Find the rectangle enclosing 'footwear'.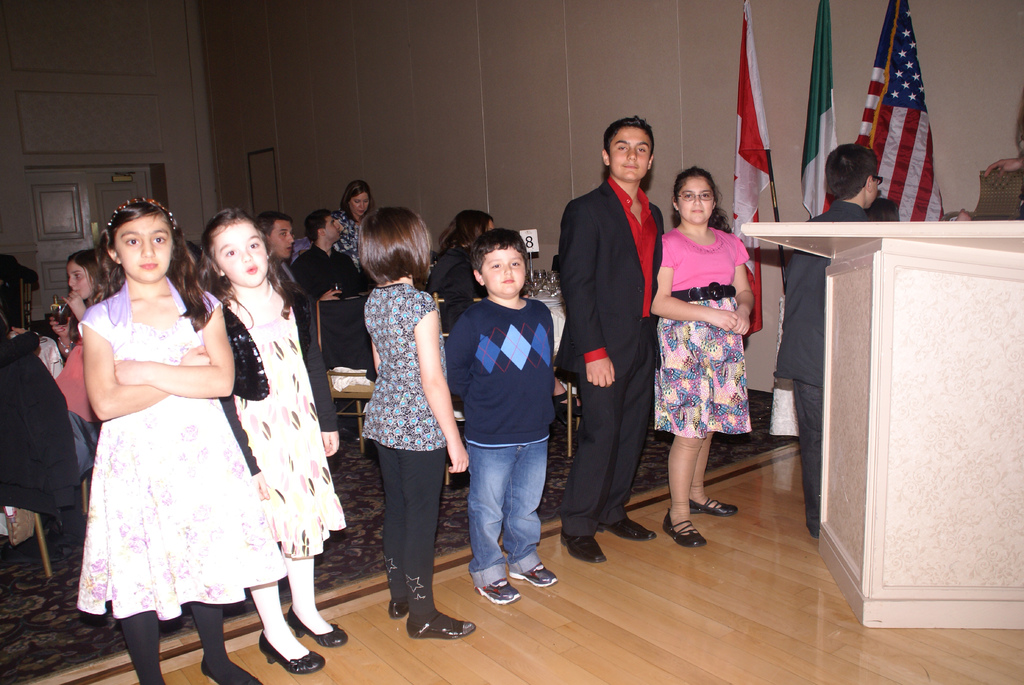
select_region(475, 578, 519, 608).
